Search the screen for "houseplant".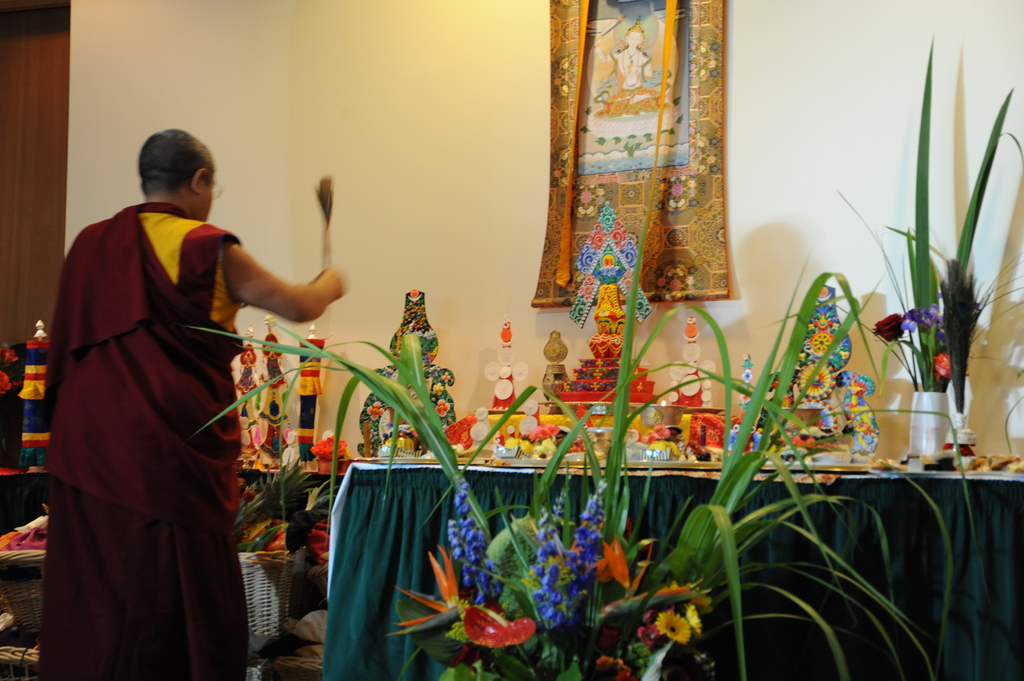
Found at {"x1": 204, "y1": 205, "x2": 949, "y2": 680}.
